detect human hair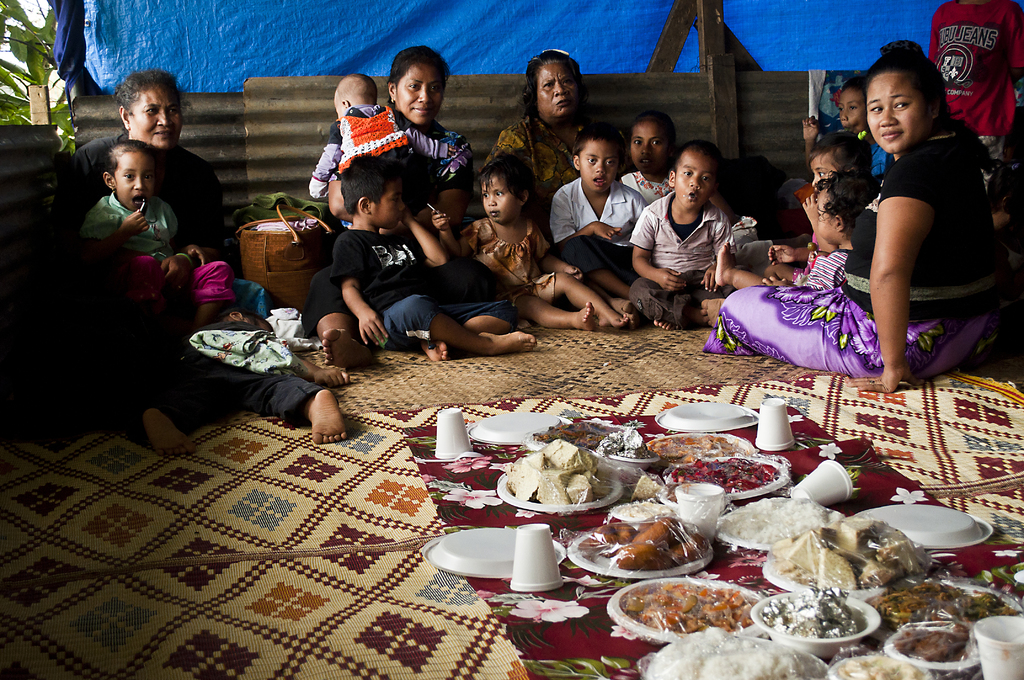
(x1=672, y1=139, x2=724, y2=190)
